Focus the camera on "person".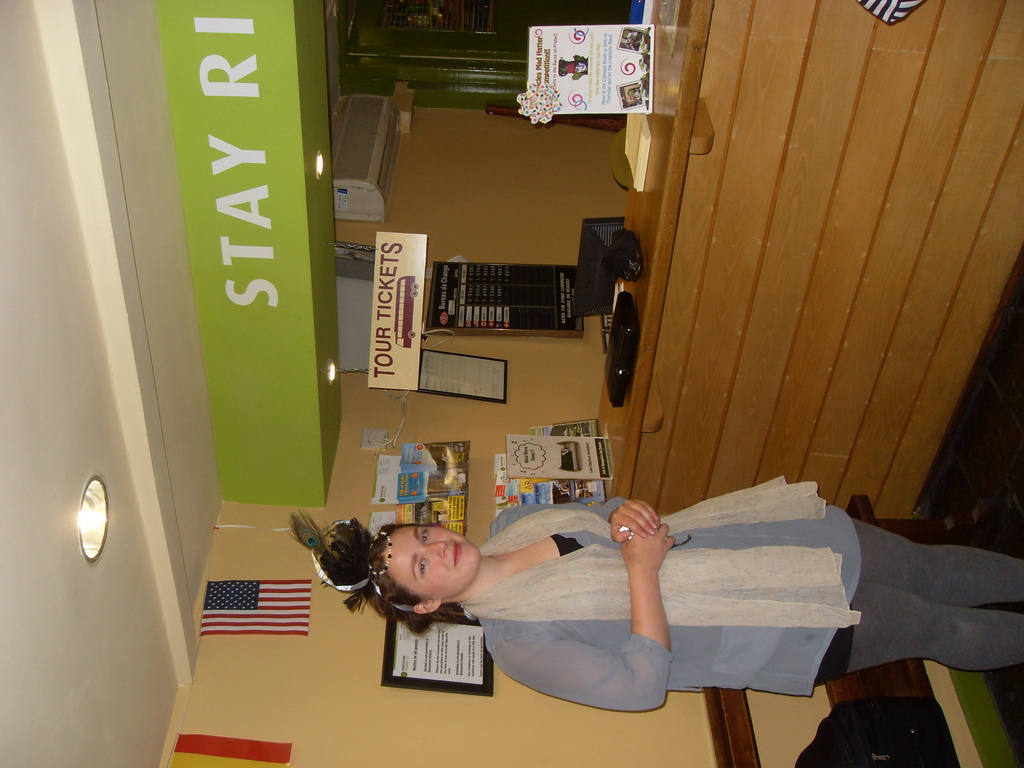
Focus region: x1=364 y1=474 x2=1023 y2=711.
